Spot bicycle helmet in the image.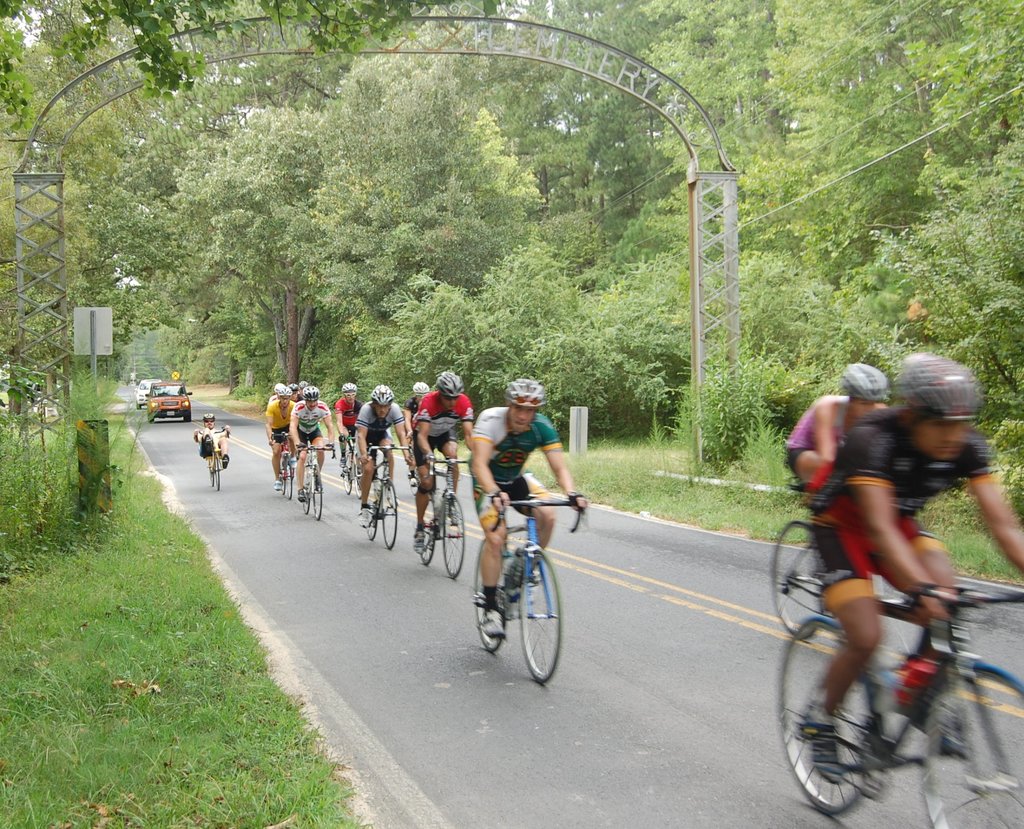
bicycle helmet found at (440, 372, 460, 395).
